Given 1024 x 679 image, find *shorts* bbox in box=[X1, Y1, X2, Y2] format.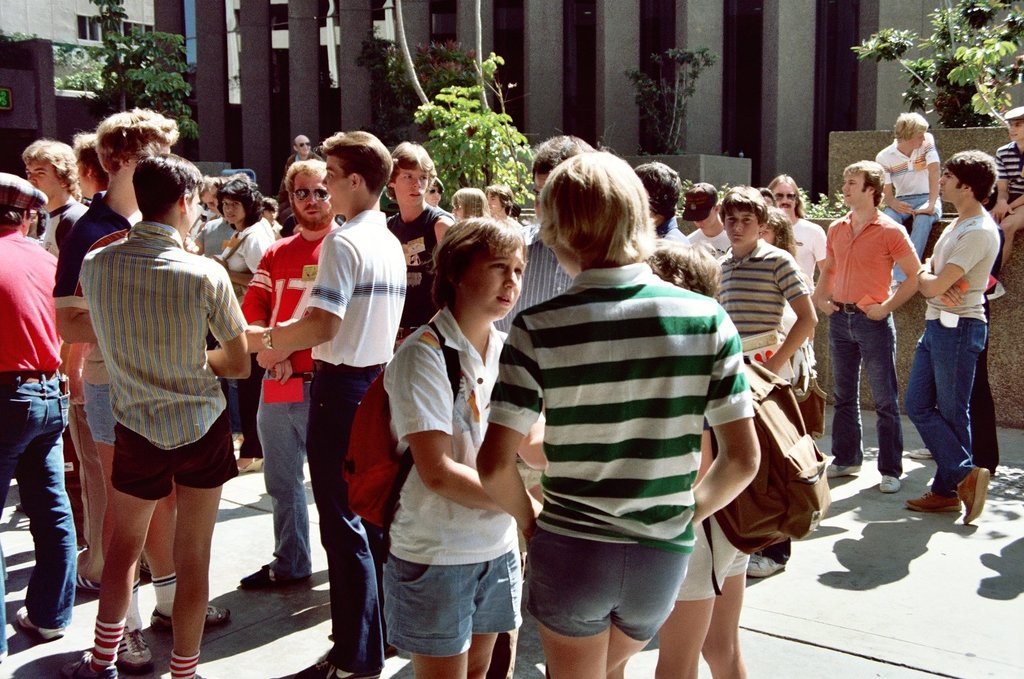
box=[84, 386, 110, 443].
